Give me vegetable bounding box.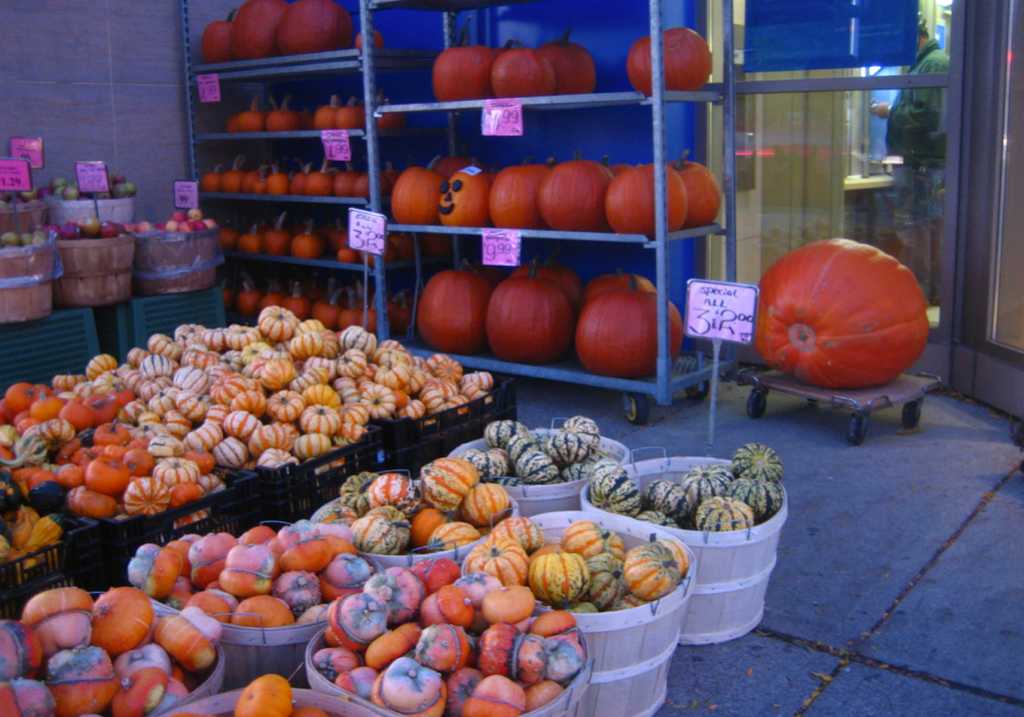
detection(353, 509, 412, 554).
